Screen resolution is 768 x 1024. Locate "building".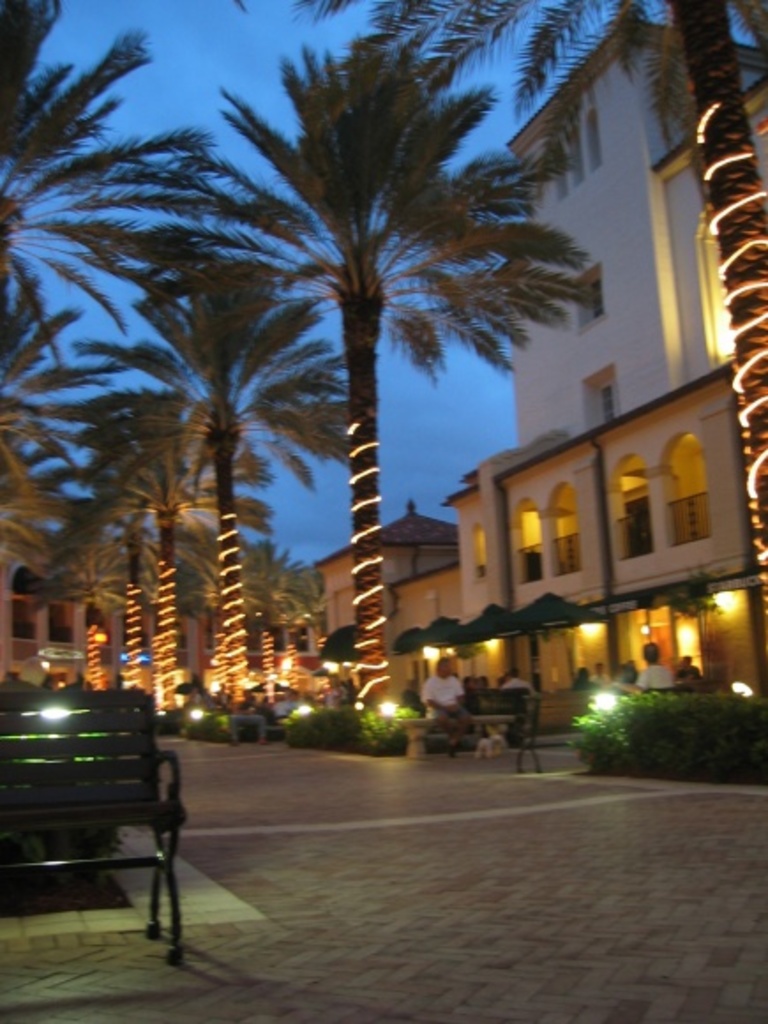
l=0, t=9, r=766, b=704.
